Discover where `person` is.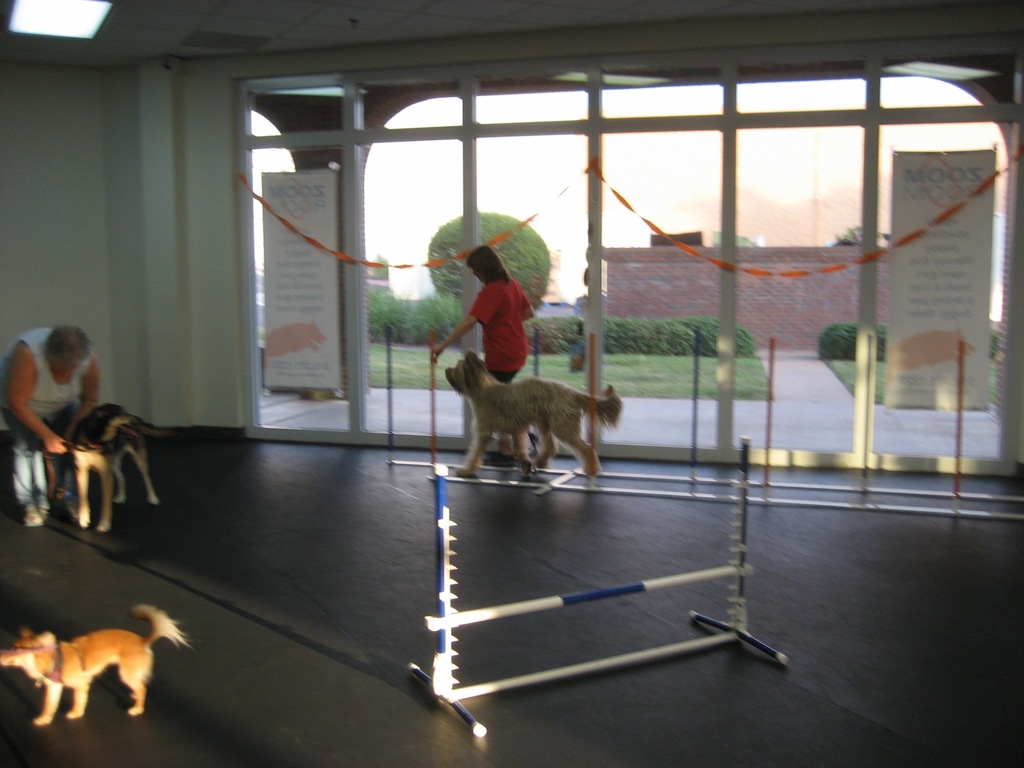
Discovered at detection(0, 317, 107, 533).
